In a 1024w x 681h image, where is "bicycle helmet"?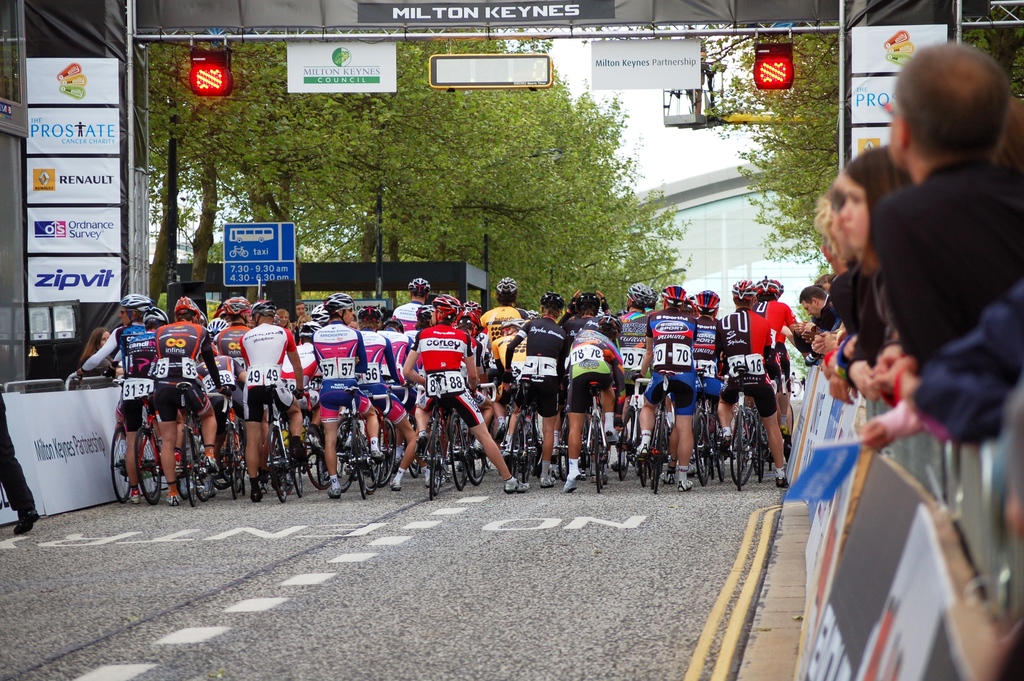
<region>460, 308, 486, 332</region>.
